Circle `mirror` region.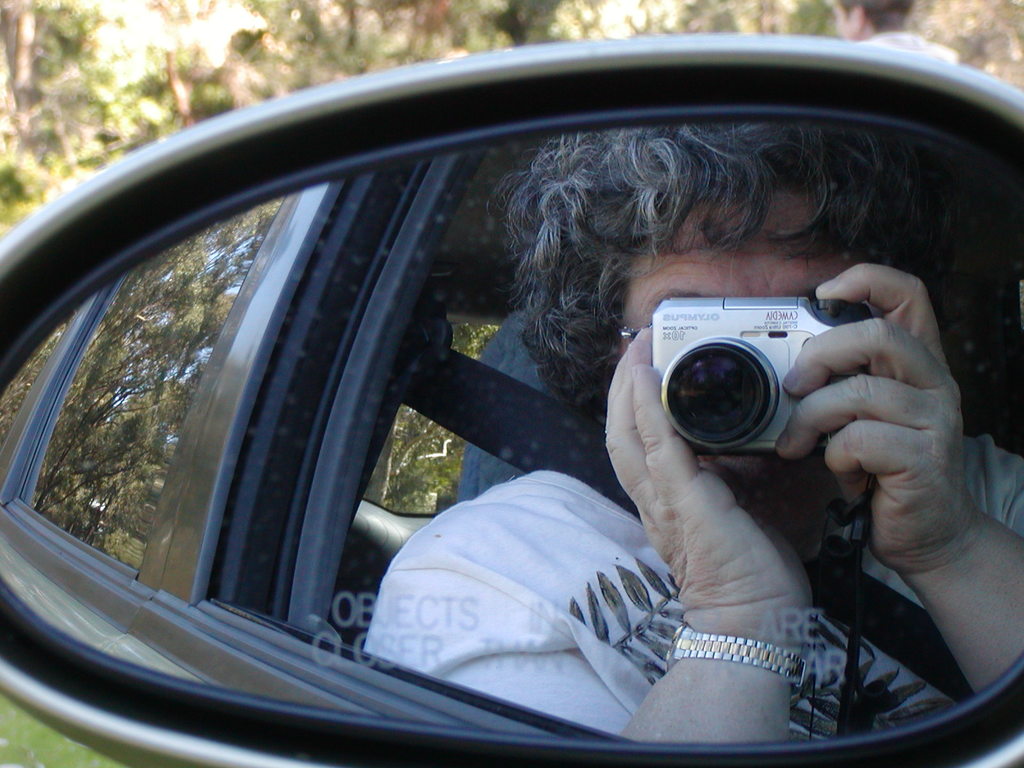
Region: 0 97 1023 766.
